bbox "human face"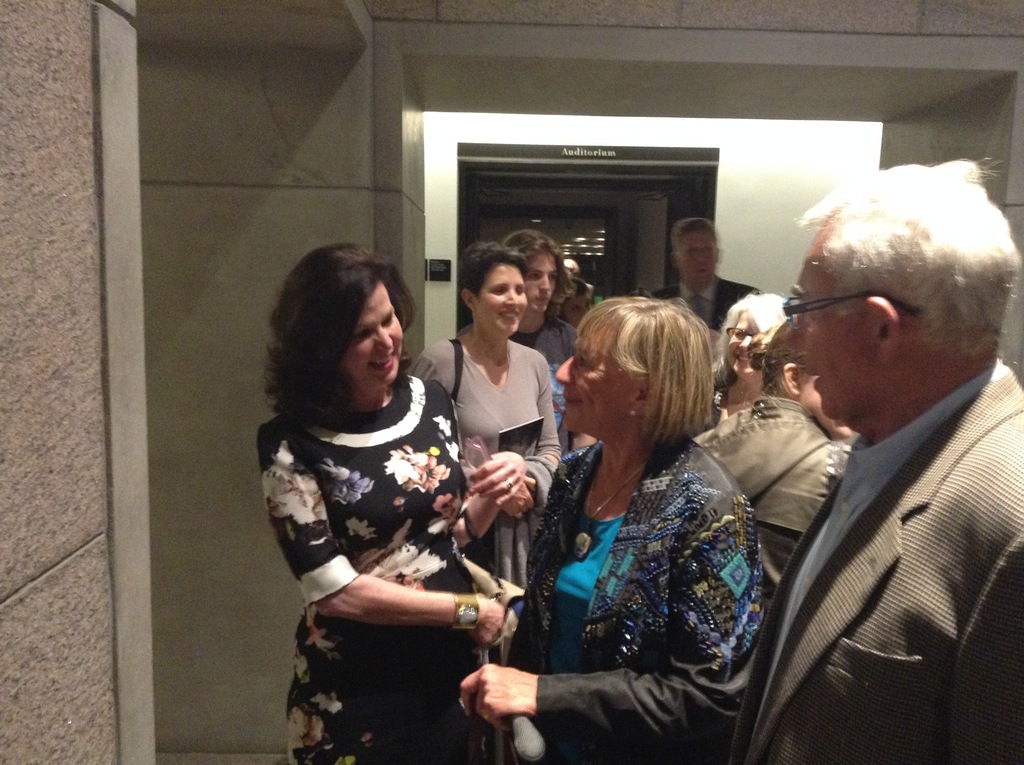
472, 261, 527, 332
